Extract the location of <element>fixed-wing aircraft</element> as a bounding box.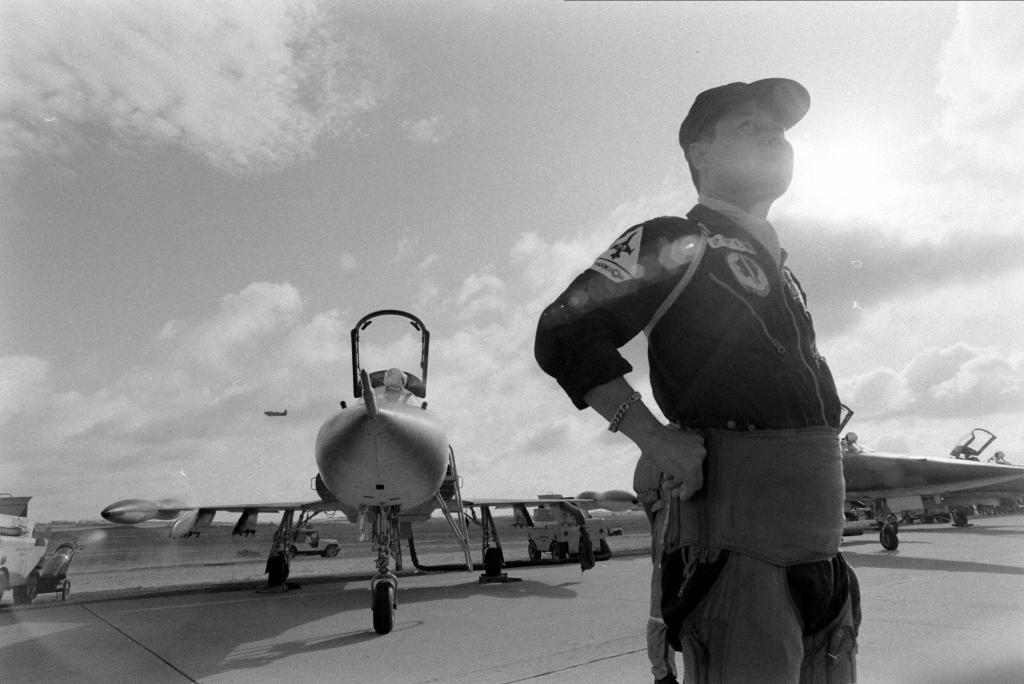
842:427:1023:553.
